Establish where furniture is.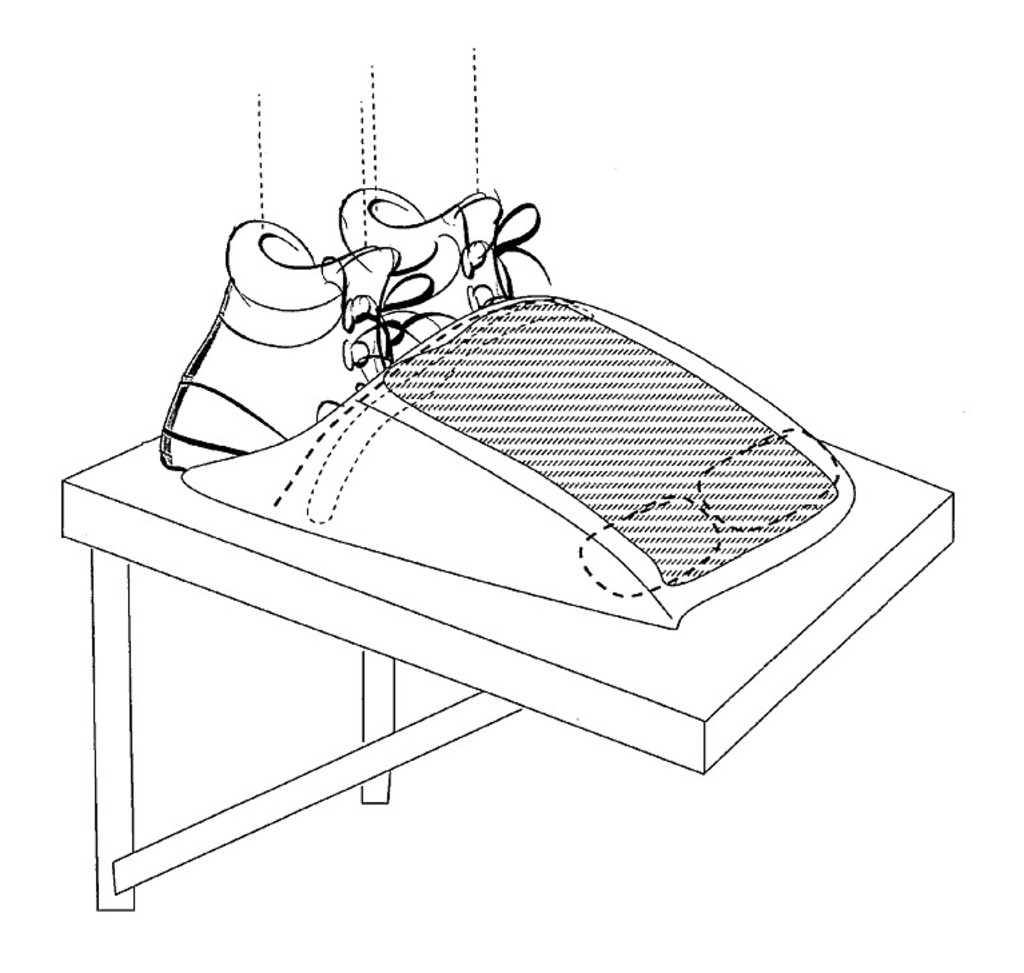
Established at {"left": 61, "top": 438, "right": 955, "bottom": 912}.
